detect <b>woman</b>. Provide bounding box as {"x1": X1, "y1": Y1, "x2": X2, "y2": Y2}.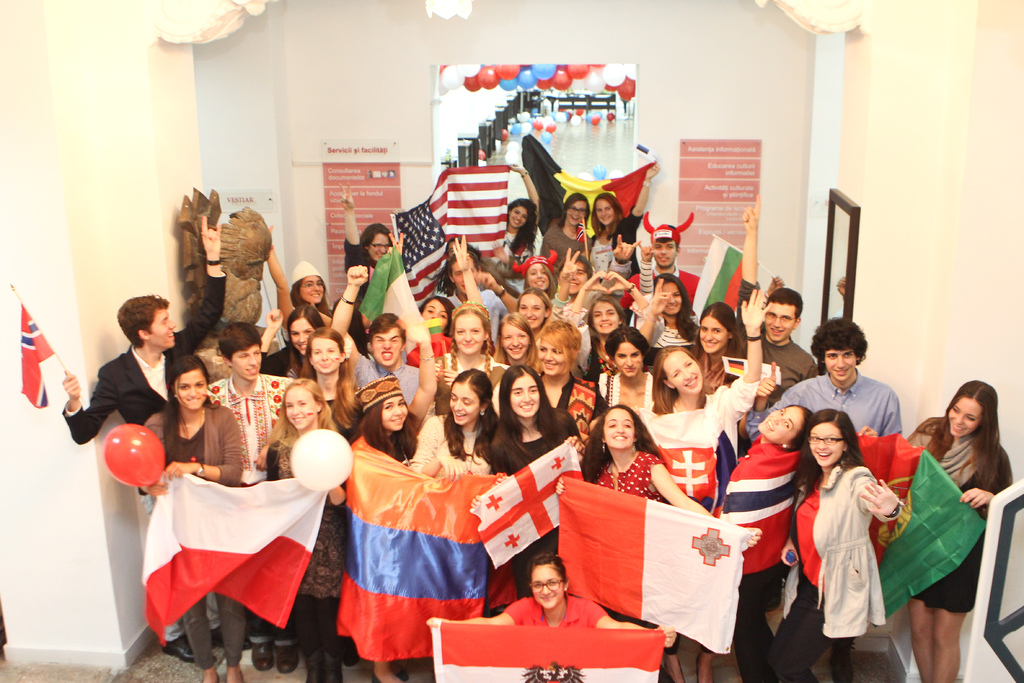
{"x1": 552, "y1": 400, "x2": 761, "y2": 548}.
